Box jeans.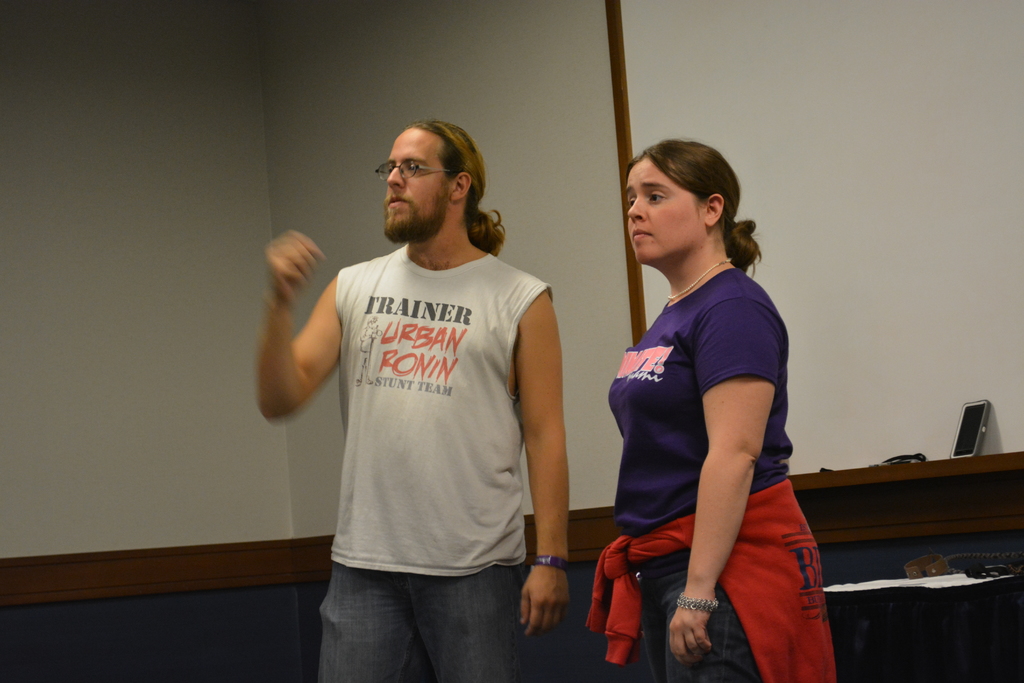
box=[619, 579, 767, 682].
